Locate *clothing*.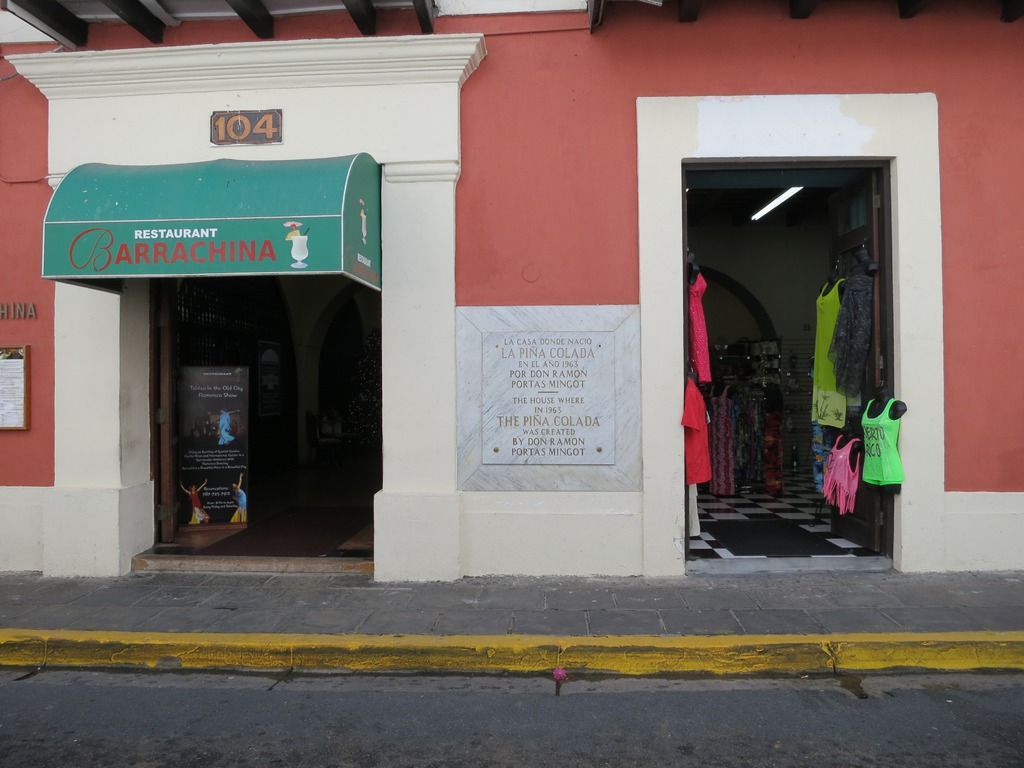
Bounding box: pyautogui.locateOnScreen(682, 371, 705, 484).
